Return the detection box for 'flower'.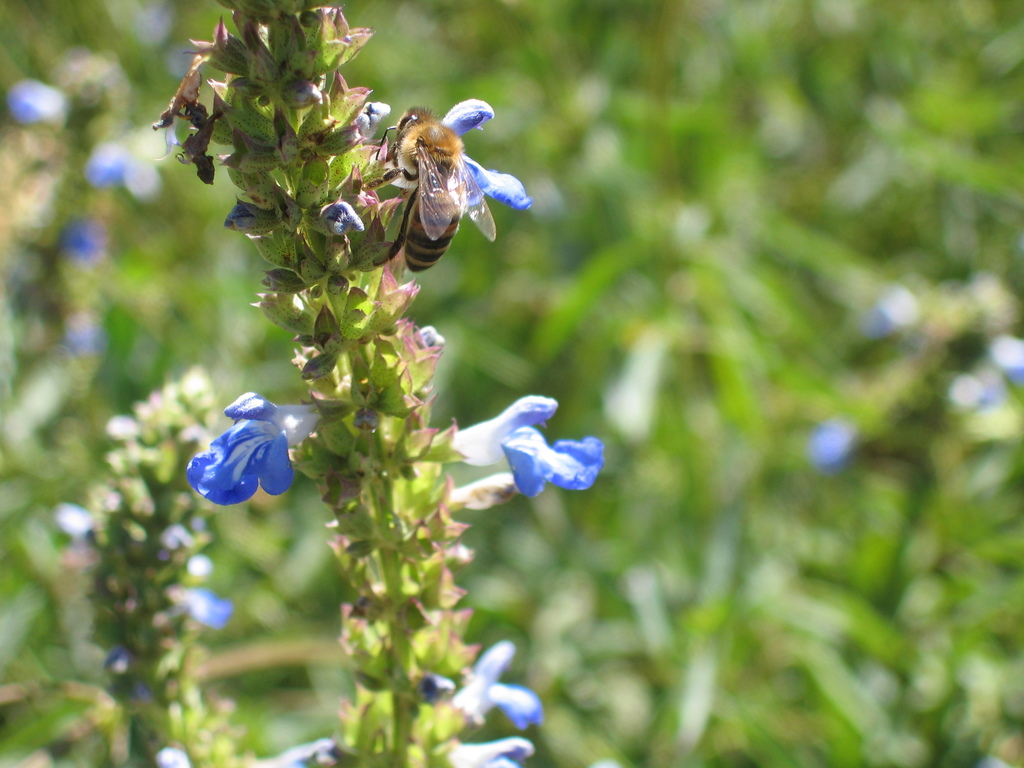
region(161, 581, 236, 626).
